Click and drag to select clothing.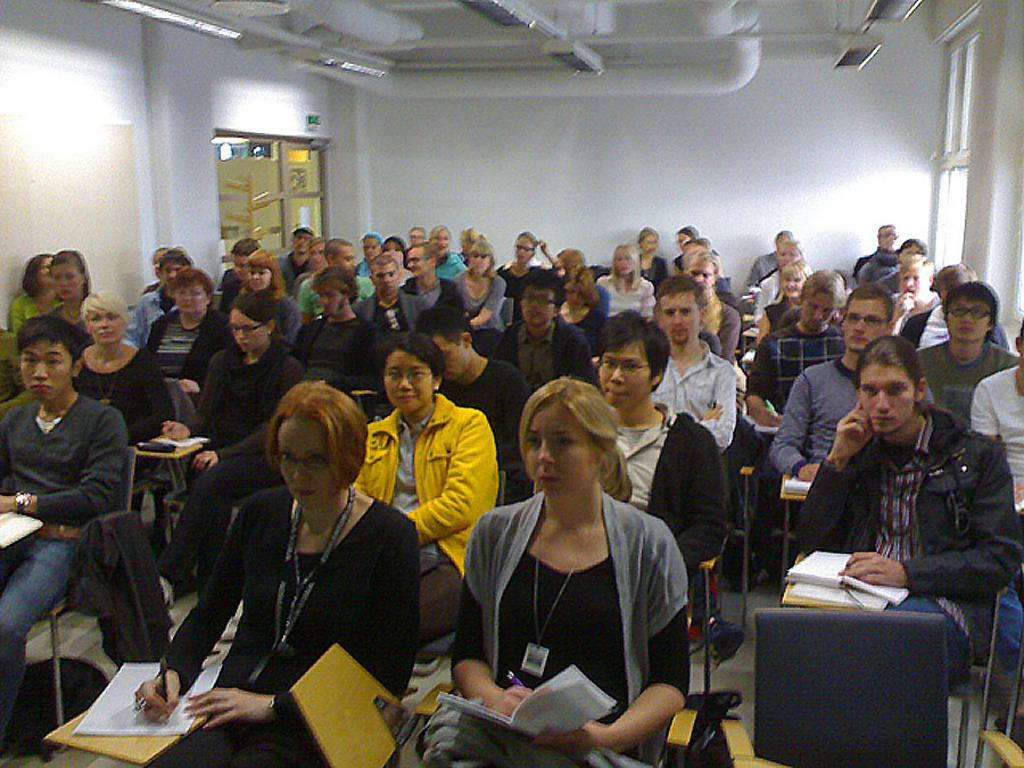
Selection: <box>112,263,172,345</box>.
